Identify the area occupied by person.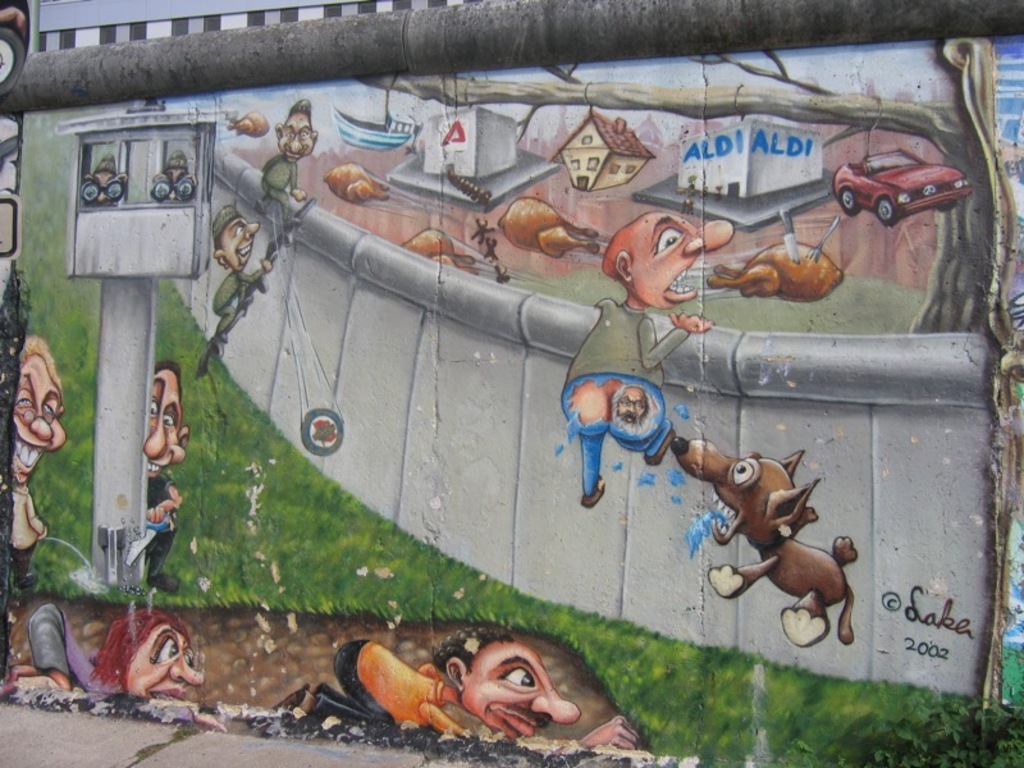
Area: {"left": 192, "top": 206, "right": 274, "bottom": 379}.
